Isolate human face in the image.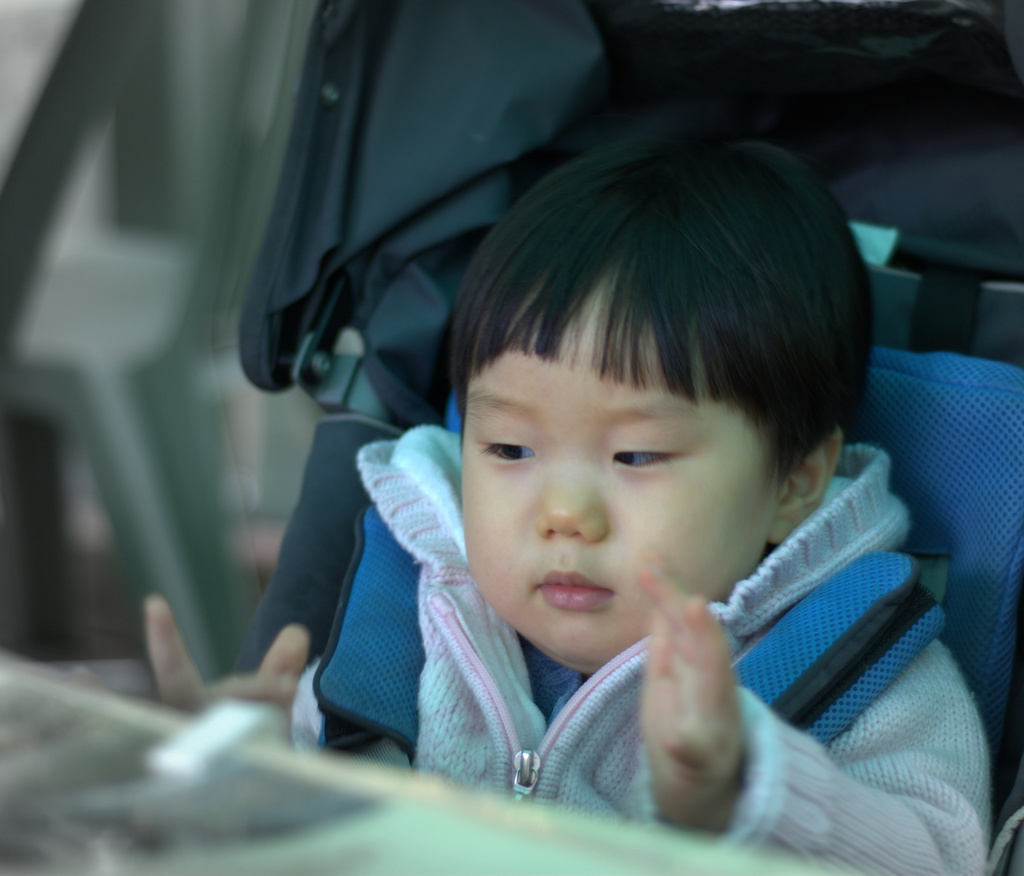
Isolated region: detection(463, 293, 780, 672).
